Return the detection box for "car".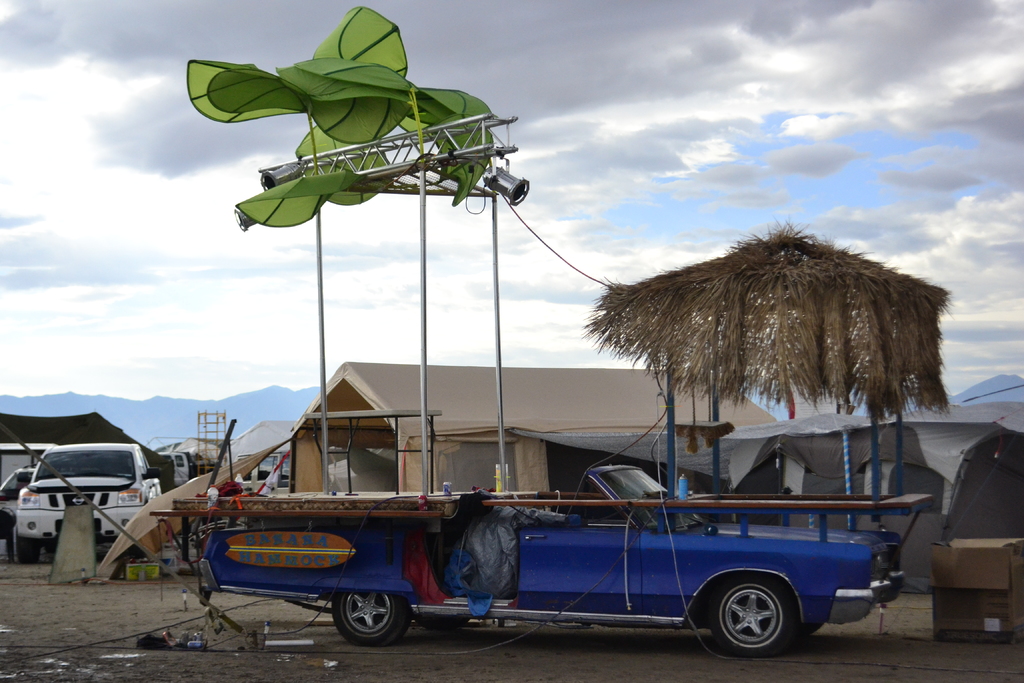
box(197, 465, 908, 655).
